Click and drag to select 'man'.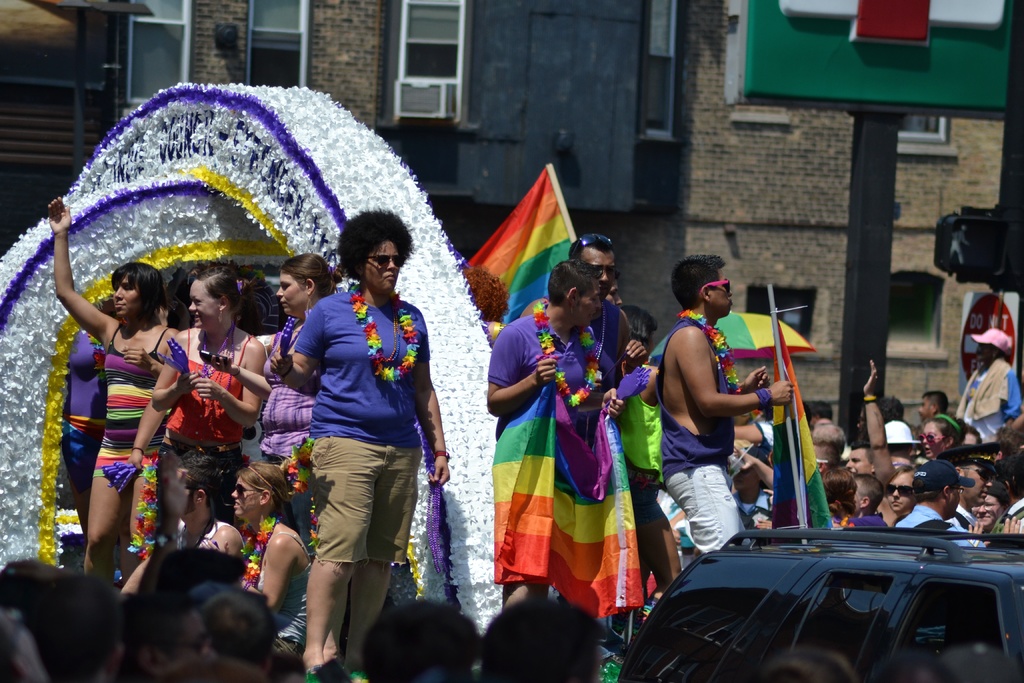
Selection: bbox(892, 461, 979, 548).
